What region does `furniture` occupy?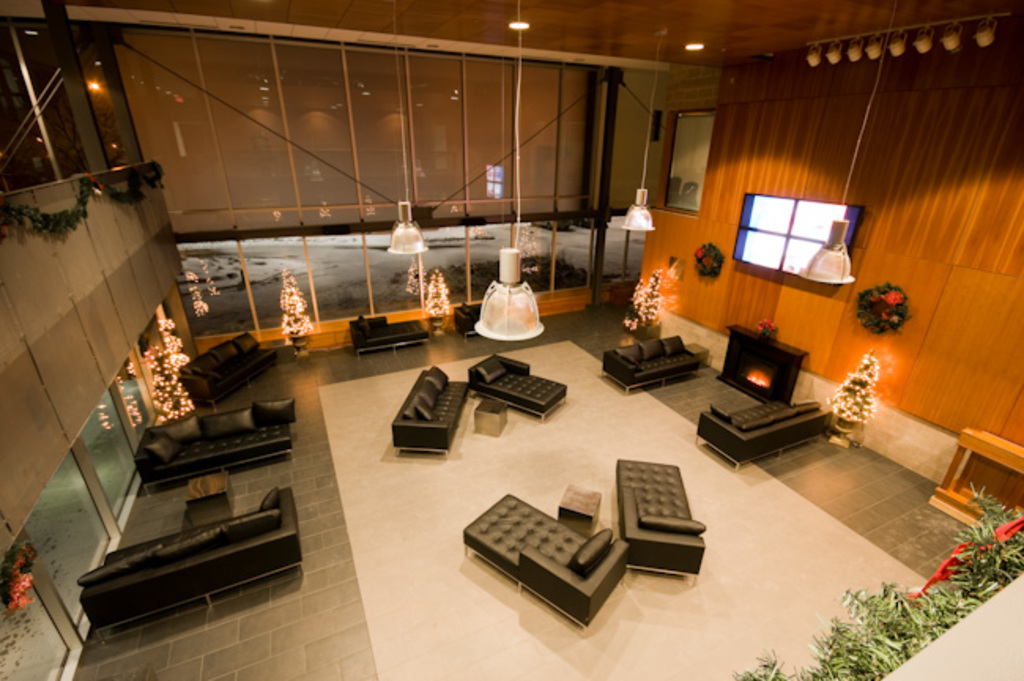
(left=465, top=492, right=633, bottom=629).
